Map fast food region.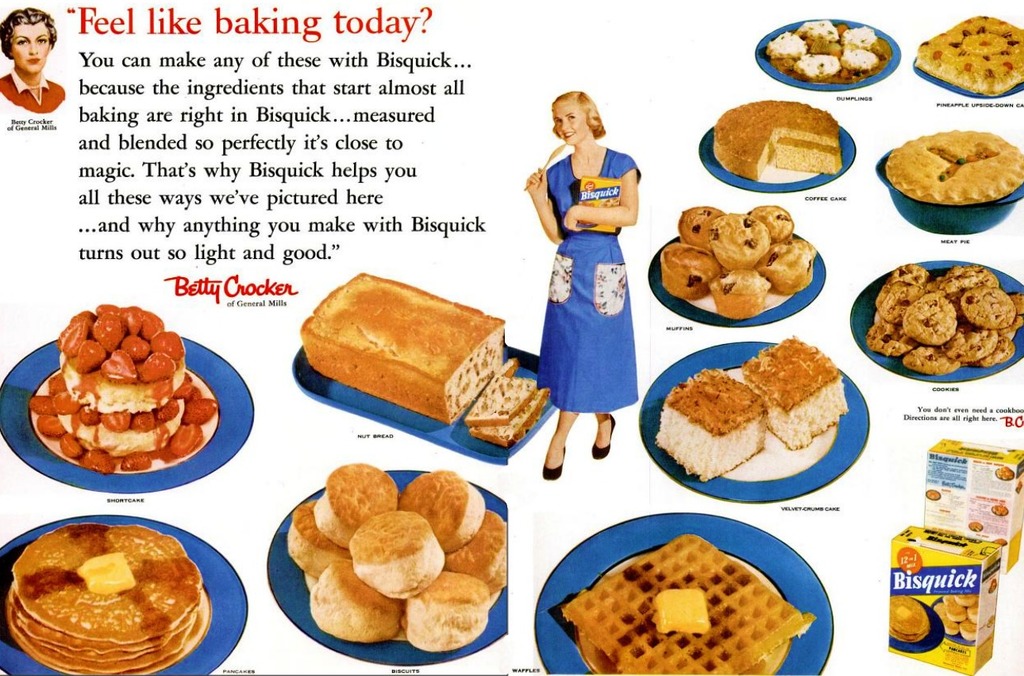
Mapped to (37,310,186,471).
